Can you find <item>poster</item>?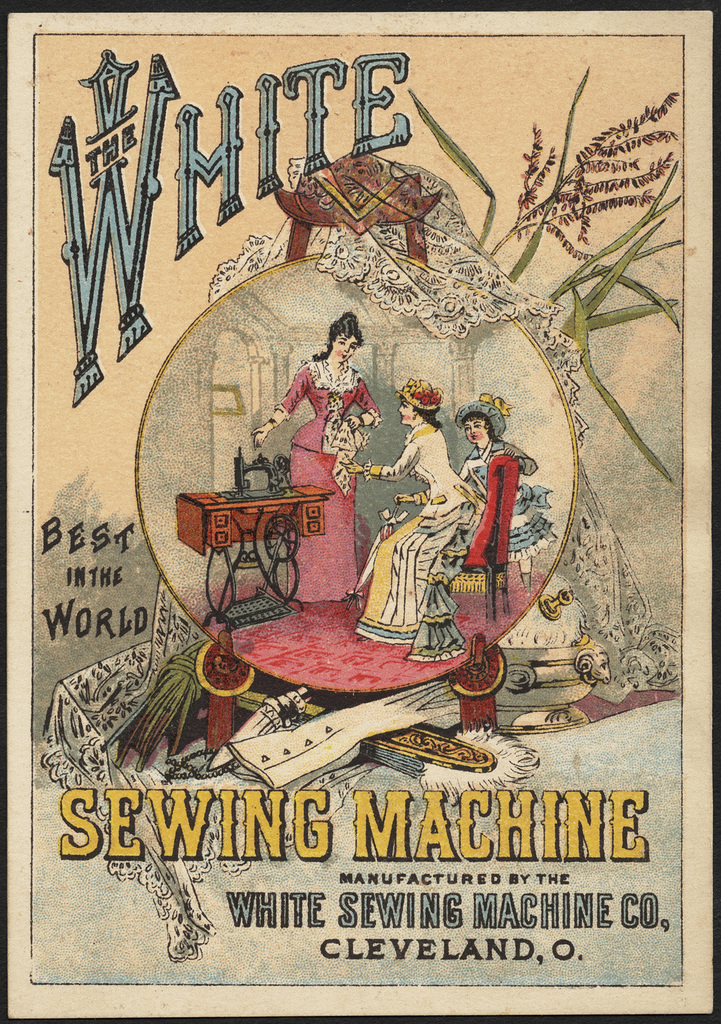
Yes, bounding box: BBox(0, 0, 710, 1023).
